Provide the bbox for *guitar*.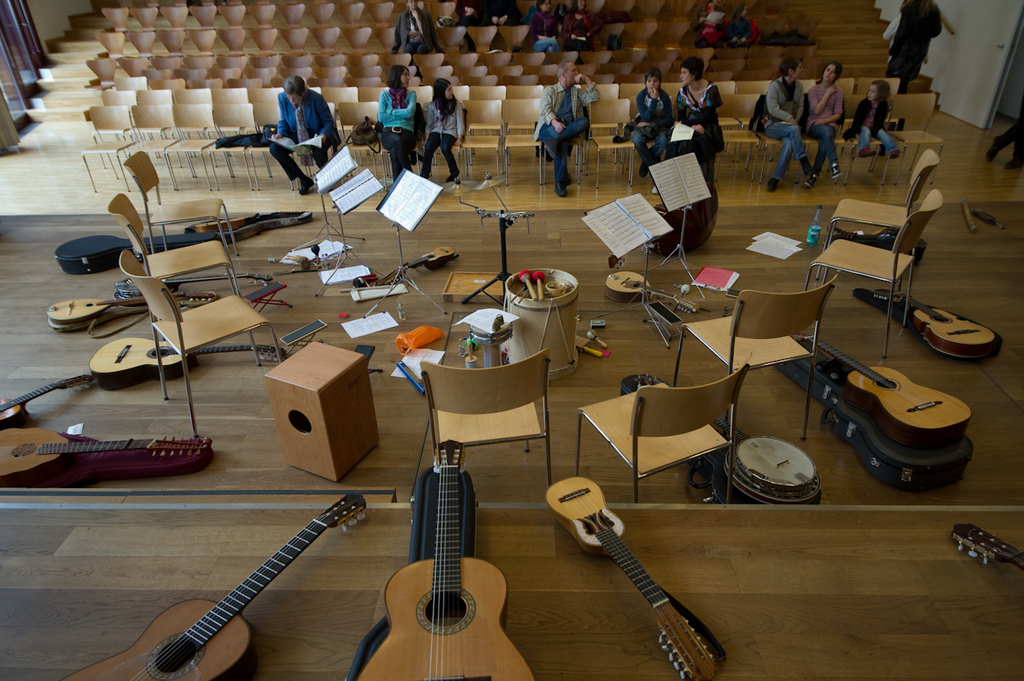
bbox=[794, 331, 978, 451].
